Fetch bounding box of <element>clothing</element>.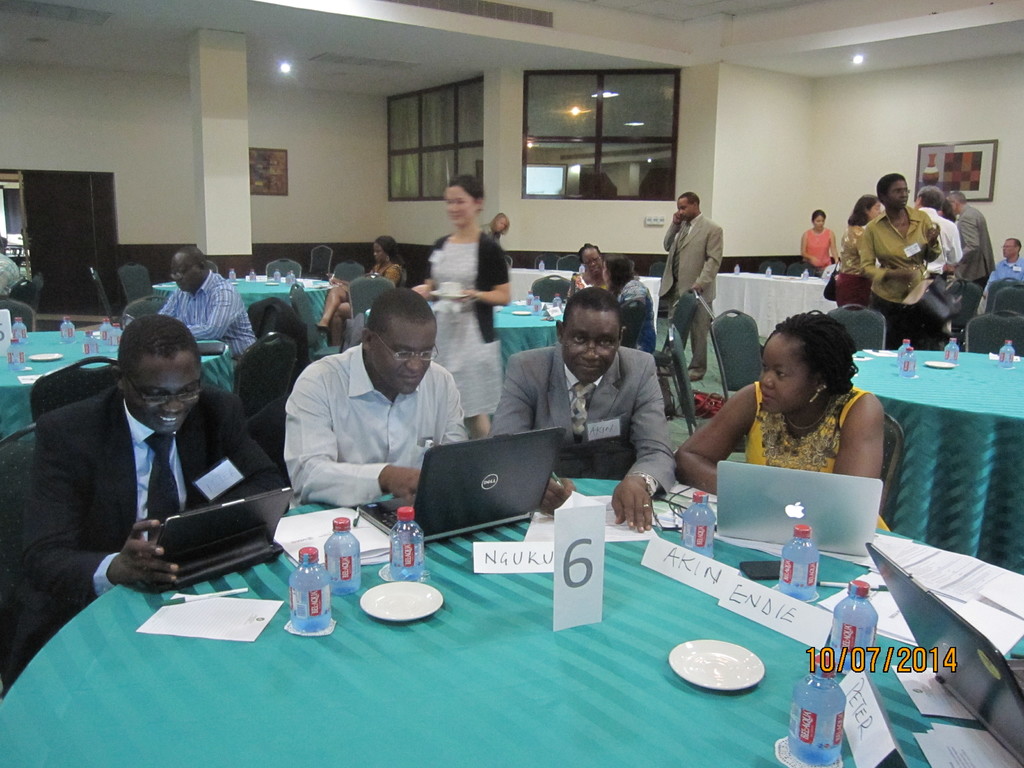
Bbox: detection(856, 209, 938, 345).
